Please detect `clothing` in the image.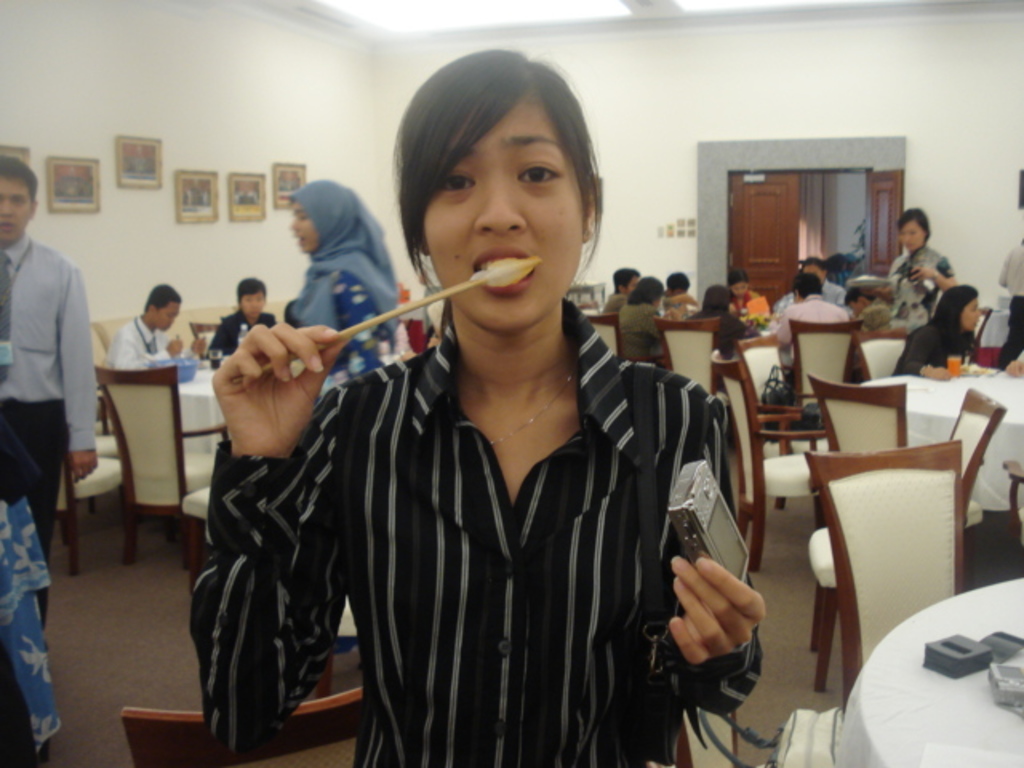
select_region(294, 181, 397, 398).
